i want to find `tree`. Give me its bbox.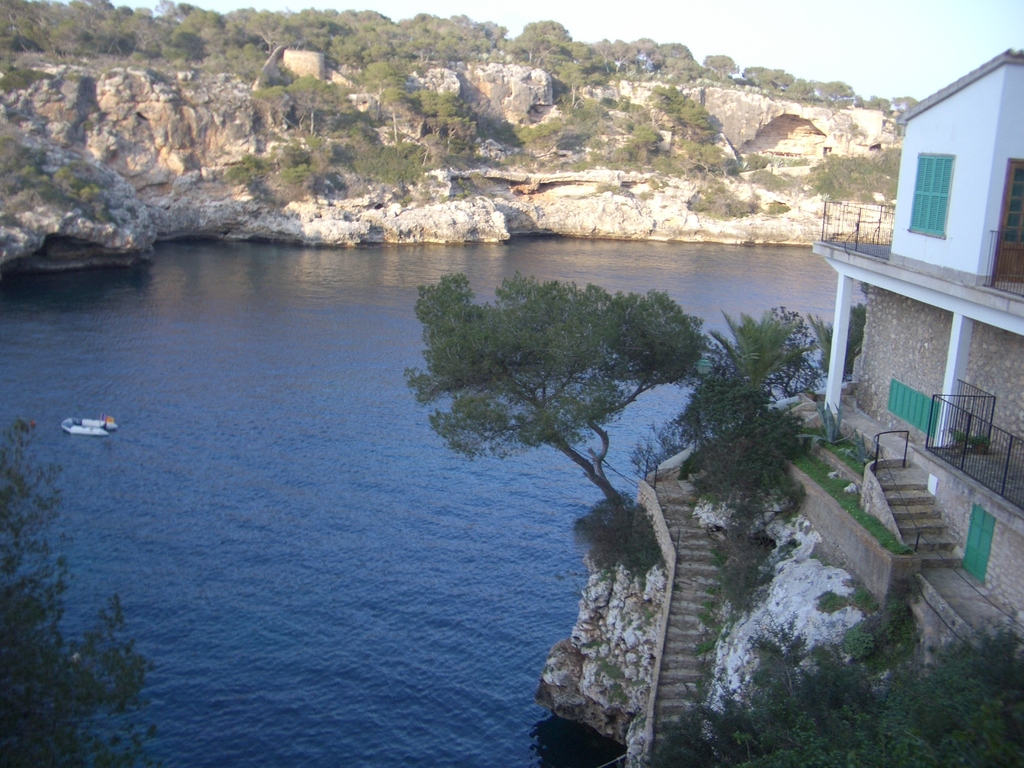
764:300:821:399.
